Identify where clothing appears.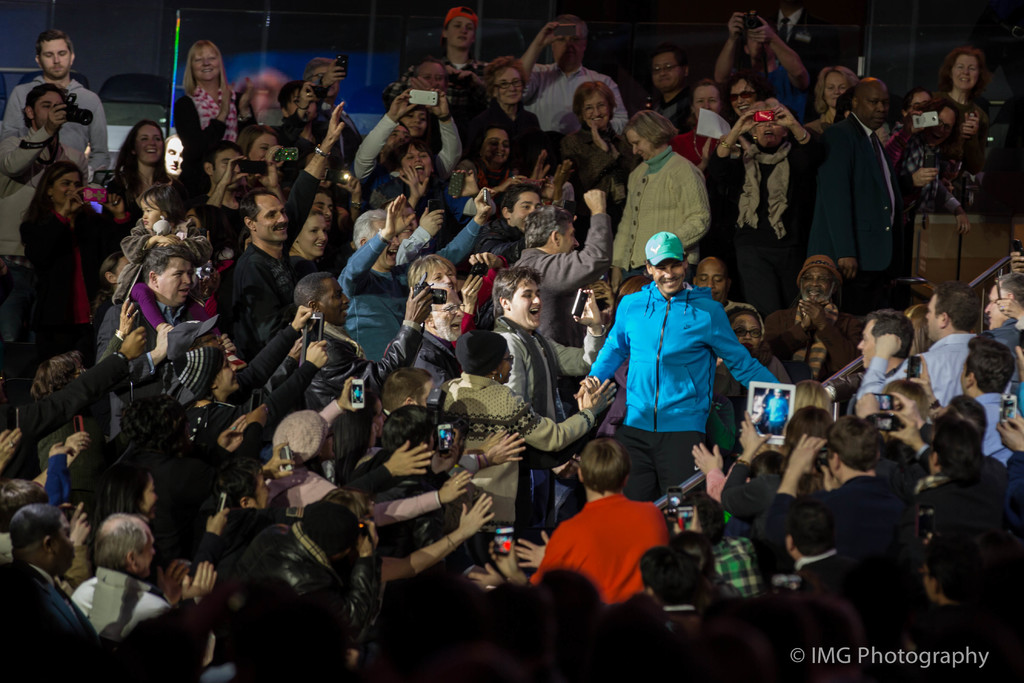
Appears at l=264, t=461, r=431, b=528.
